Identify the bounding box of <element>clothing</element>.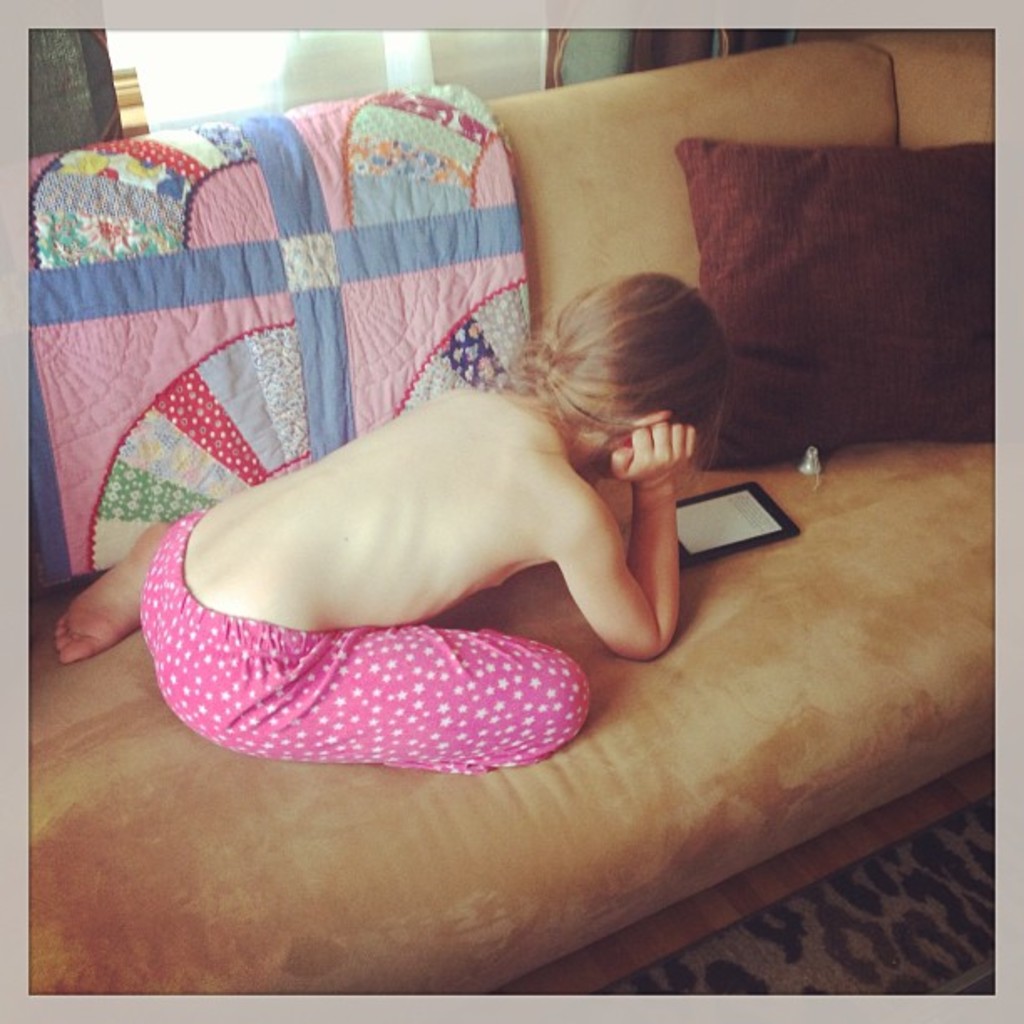
rect(139, 514, 592, 776).
